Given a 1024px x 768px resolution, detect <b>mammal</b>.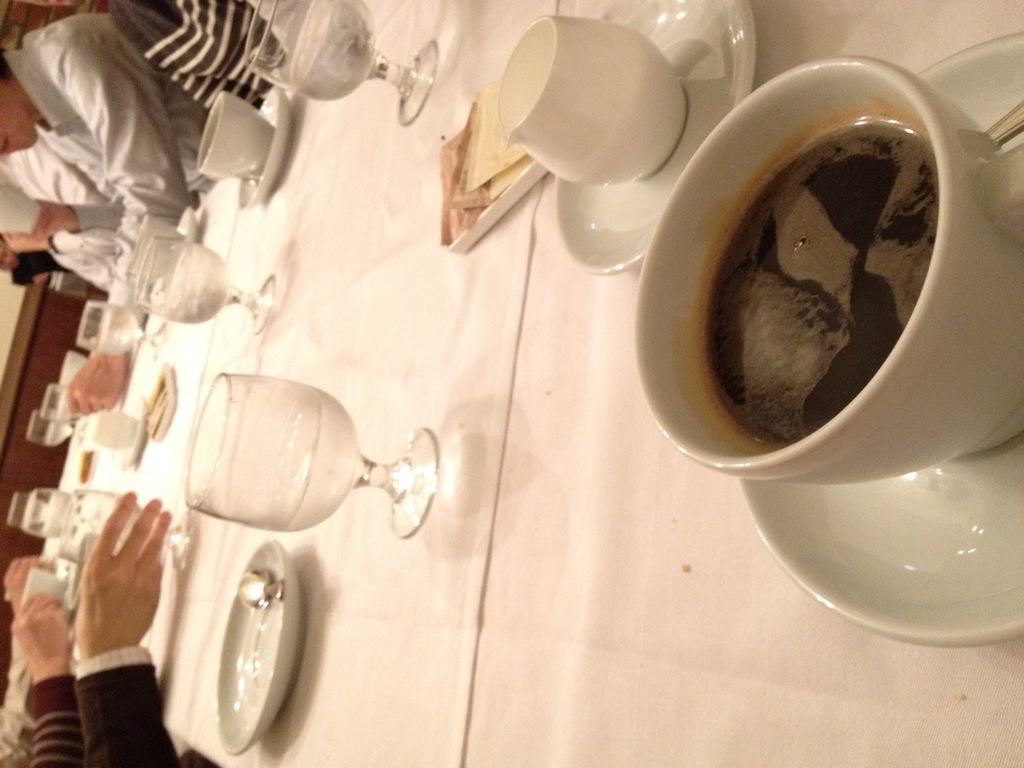
[x1=0, y1=15, x2=214, y2=422].
